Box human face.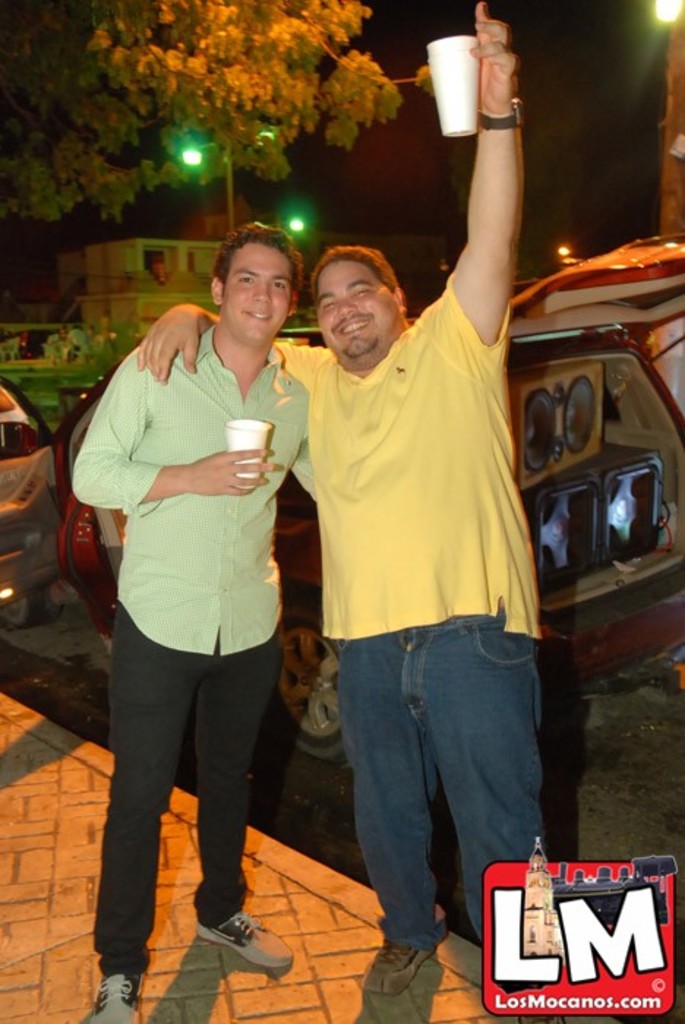
locate(319, 260, 404, 361).
